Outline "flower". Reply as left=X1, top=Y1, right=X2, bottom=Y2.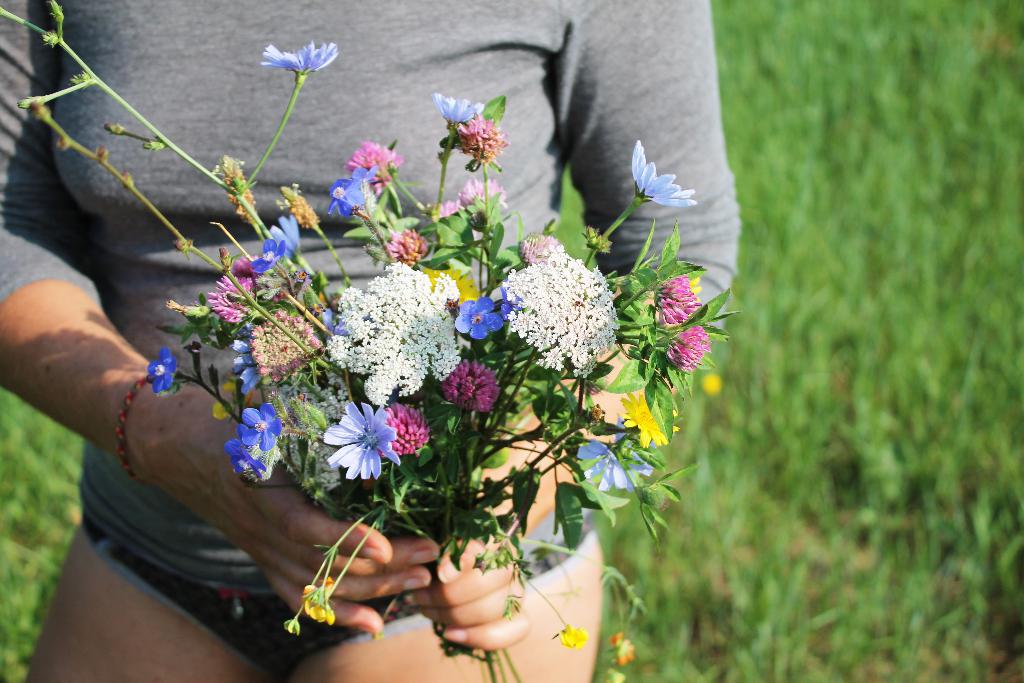
left=386, top=400, right=431, bottom=454.
